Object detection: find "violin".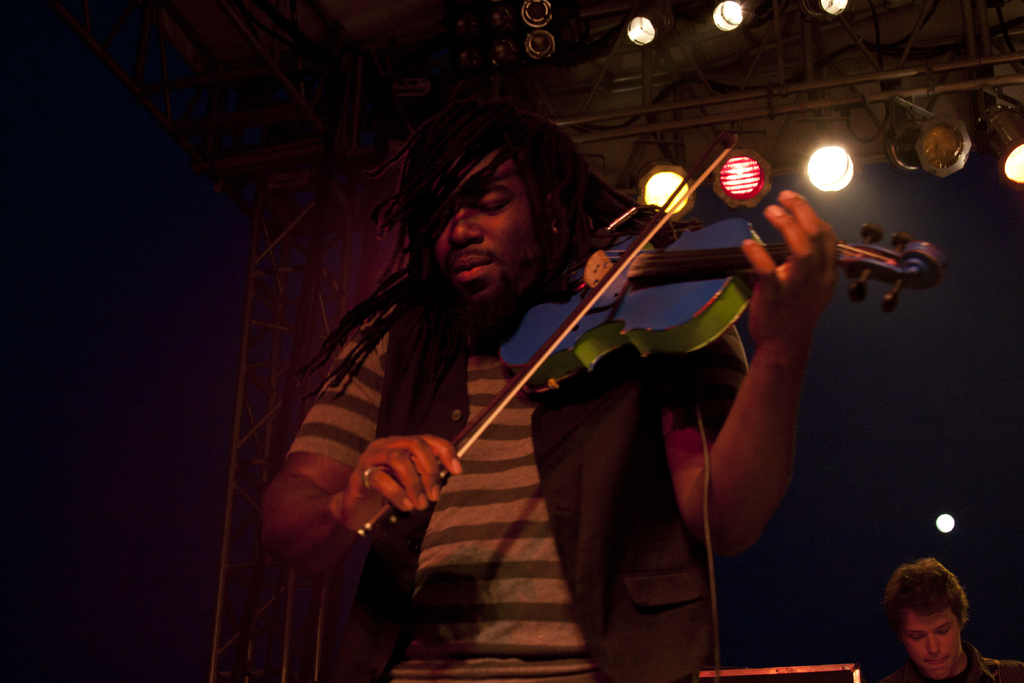
l=353, t=128, r=958, b=539.
